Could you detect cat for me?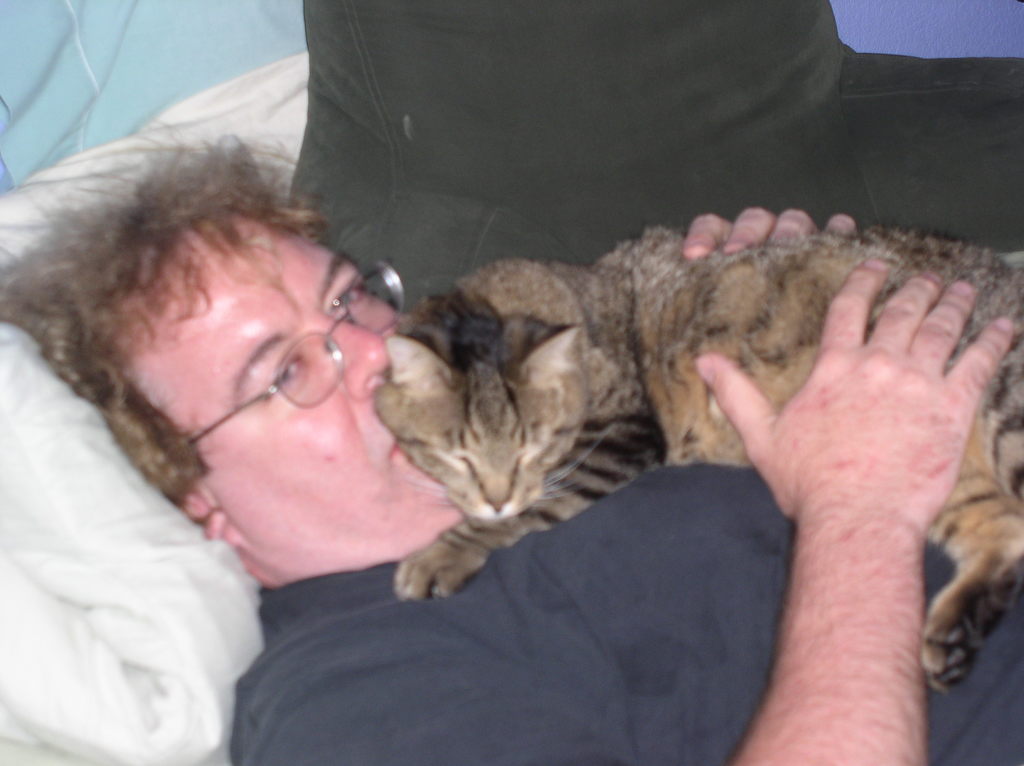
Detection result: 366,221,1023,705.
